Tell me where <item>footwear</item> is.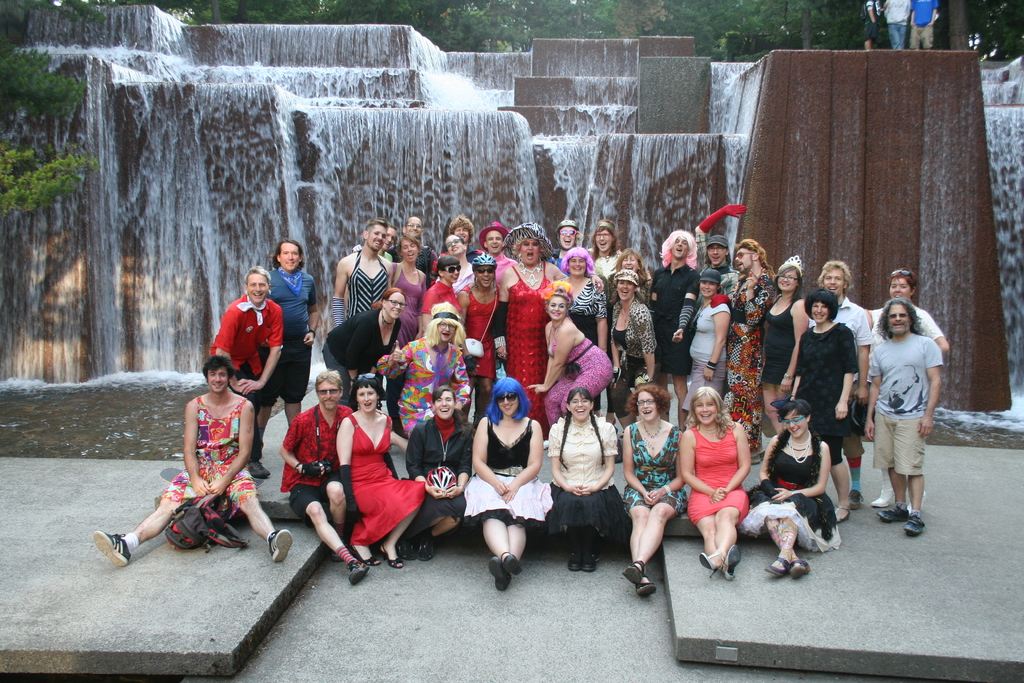
<item>footwear</item> is at crop(765, 554, 791, 577).
